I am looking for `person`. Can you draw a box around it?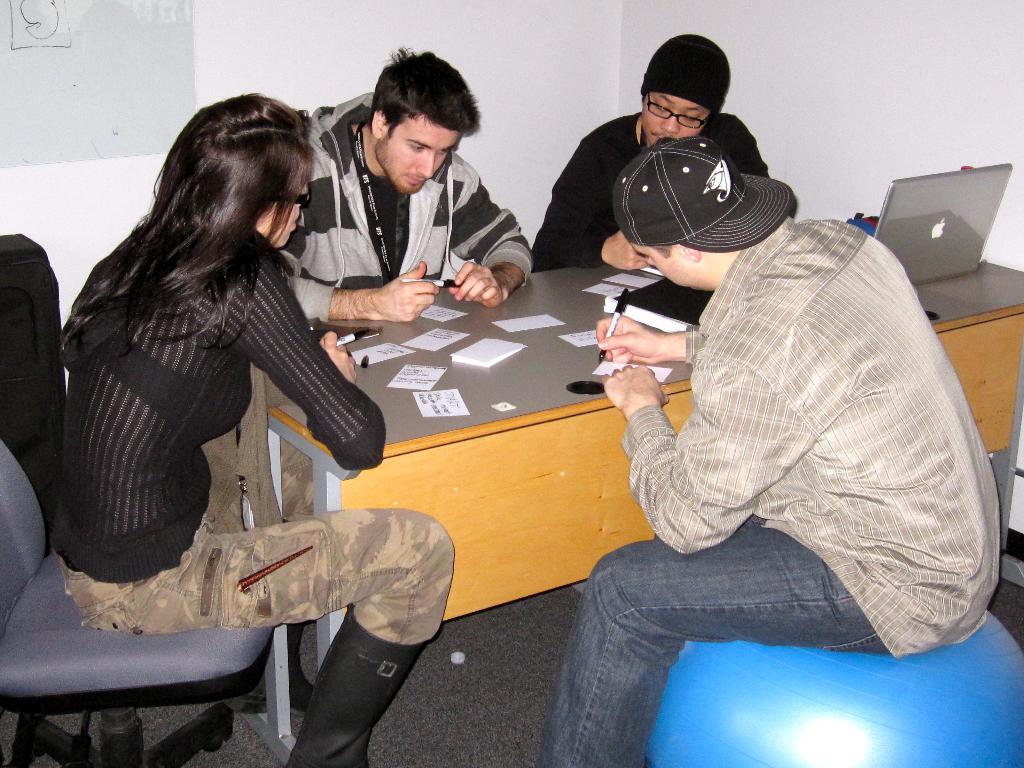
Sure, the bounding box is 531, 126, 993, 766.
